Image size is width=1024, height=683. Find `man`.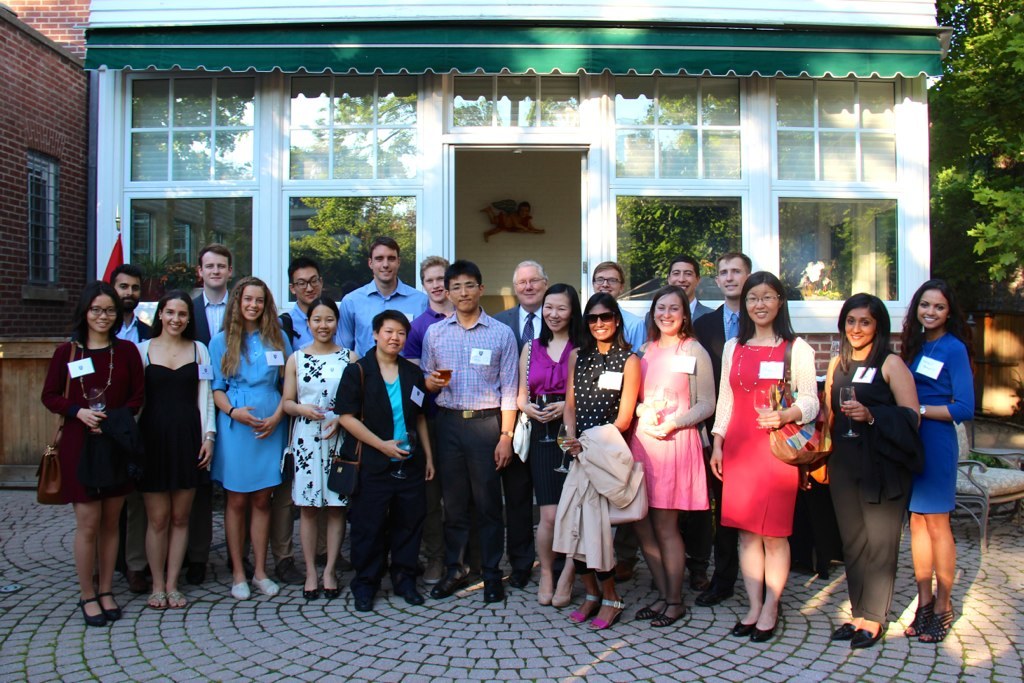
[x1=278, y1=256, x2=324, y2=586].
